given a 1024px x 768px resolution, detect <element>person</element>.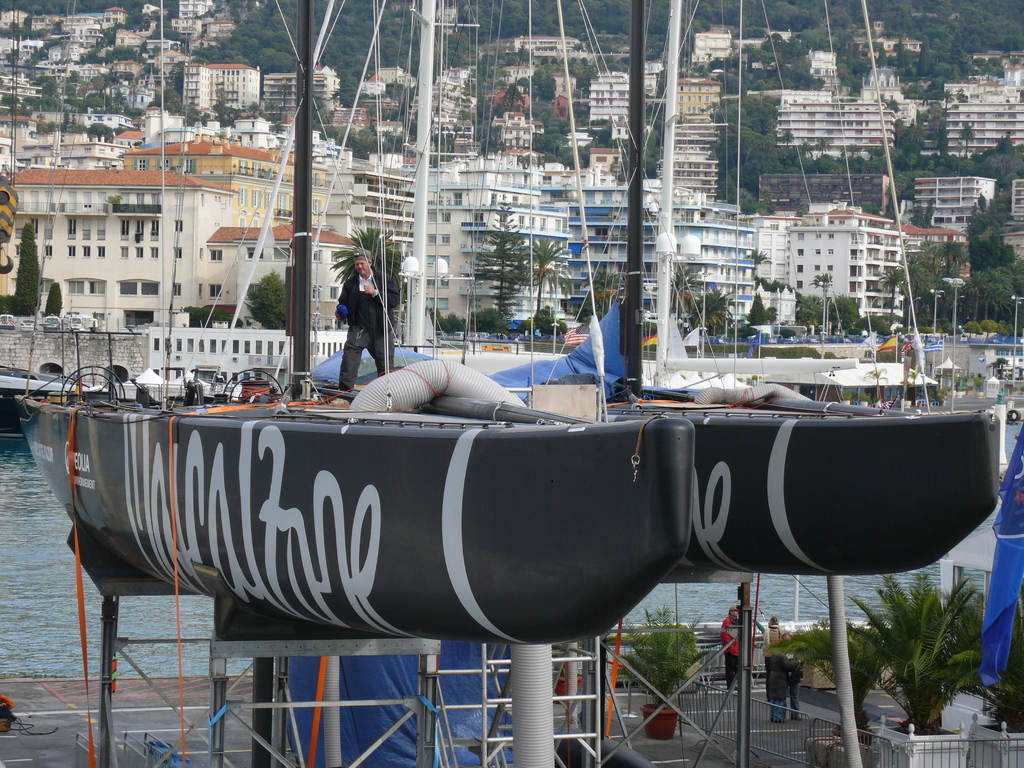
<bbox>774, 641, 808, 717</bbox>.
